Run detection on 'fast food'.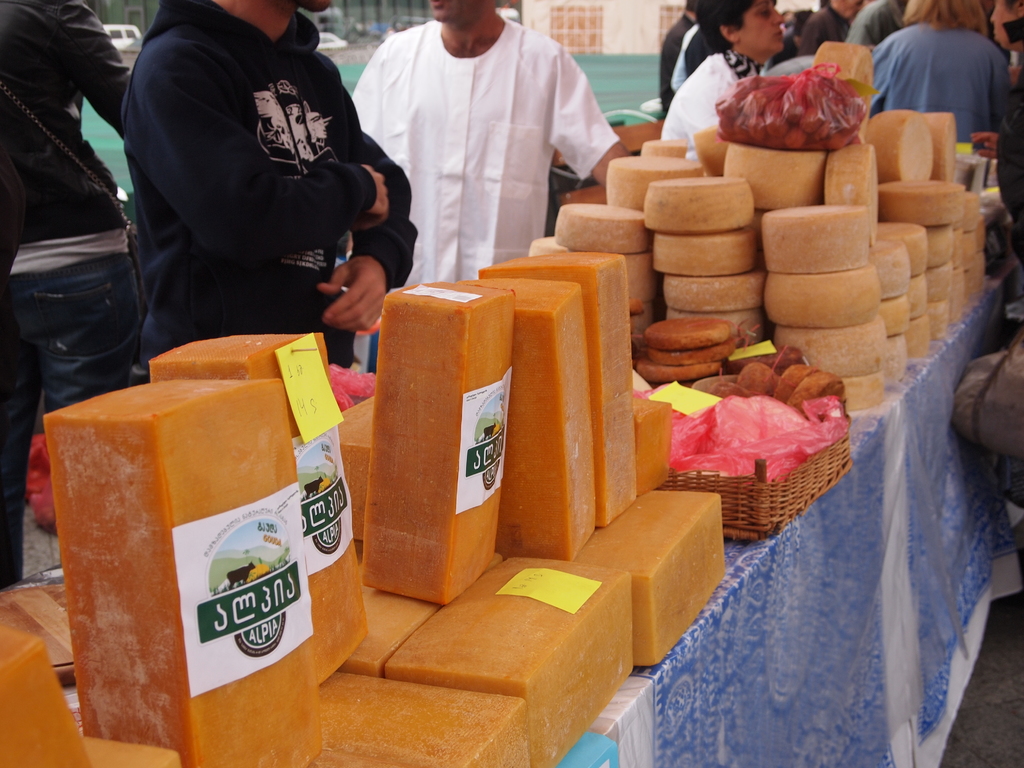
Result: bbox=(964, 221, 982, 267).
